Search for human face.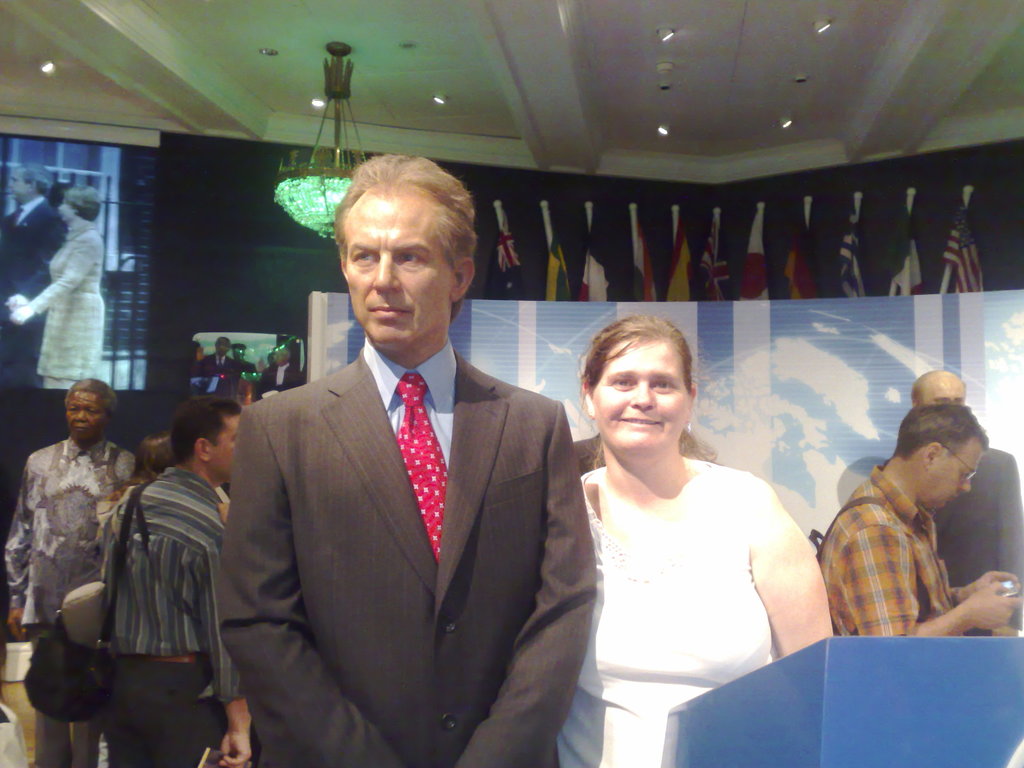
Found at bbox(925, 435, 984, 516).
